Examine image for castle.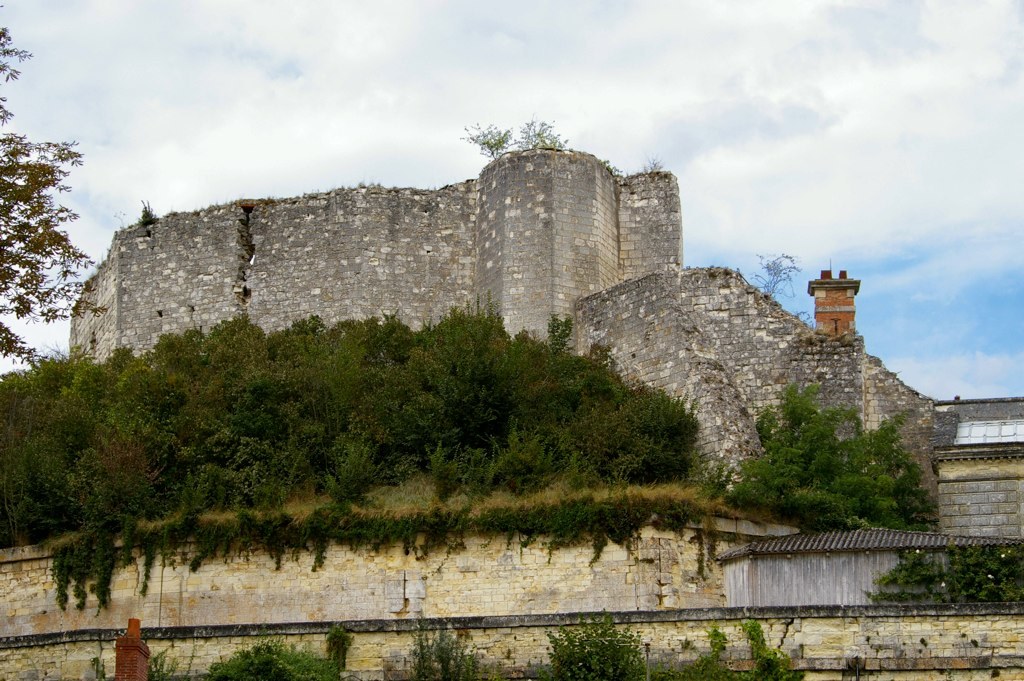
Examination result: BBox(909, 401, 1023, 546).
